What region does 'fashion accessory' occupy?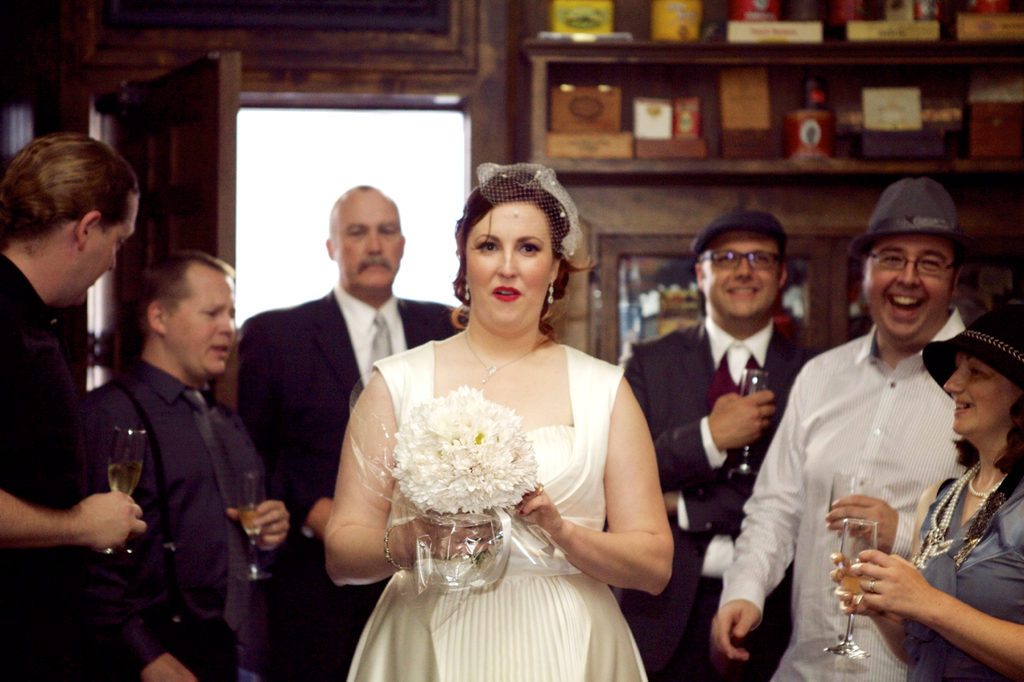
[462,330,546,385].
